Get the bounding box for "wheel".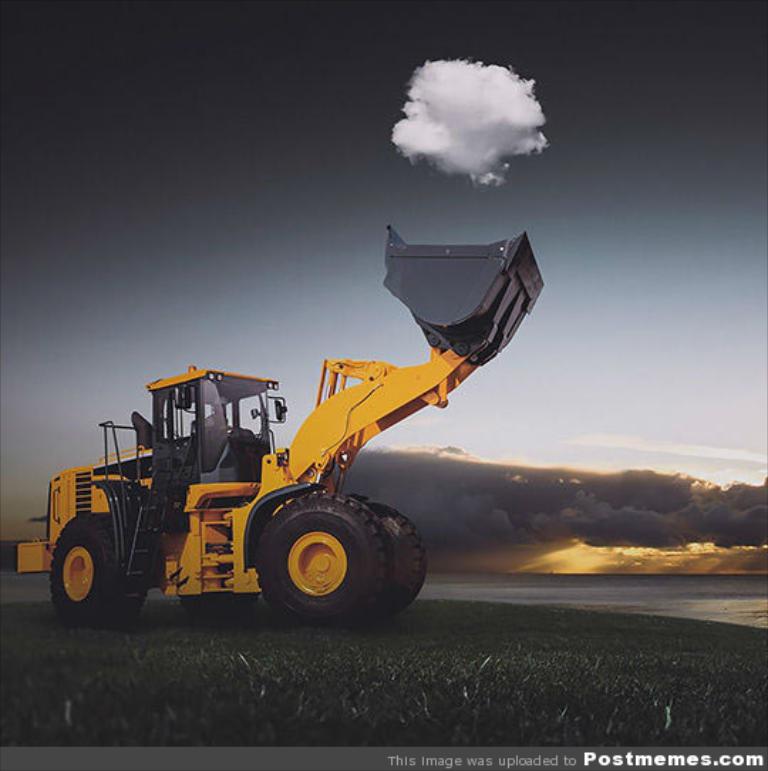
bbox(245, 498, 408, 622).
